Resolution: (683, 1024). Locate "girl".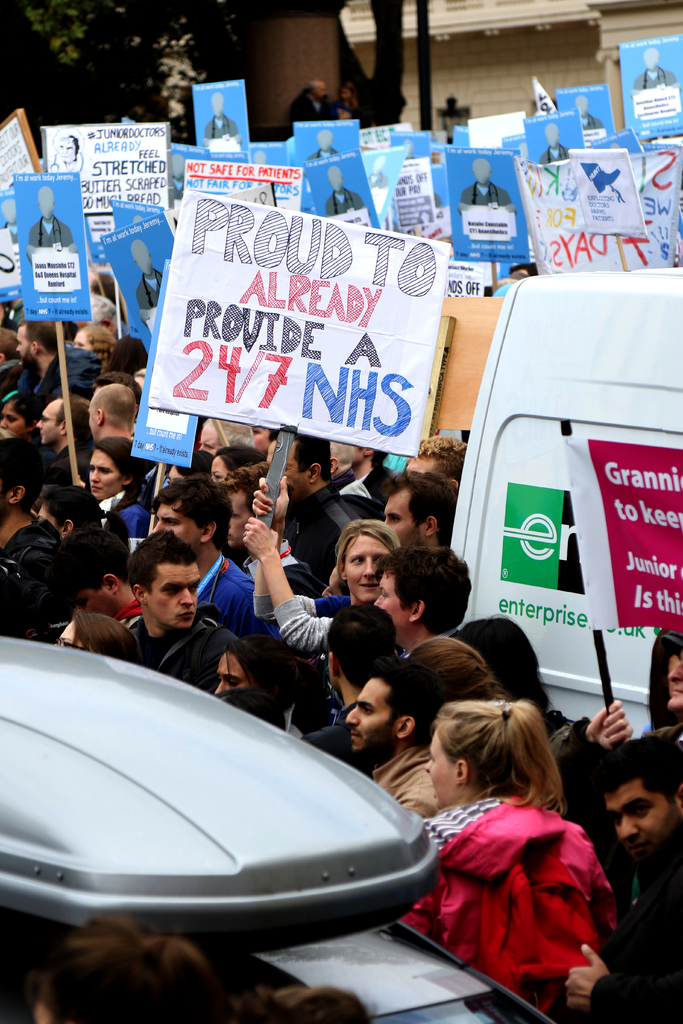
detection(242, 475, 402, 660).
